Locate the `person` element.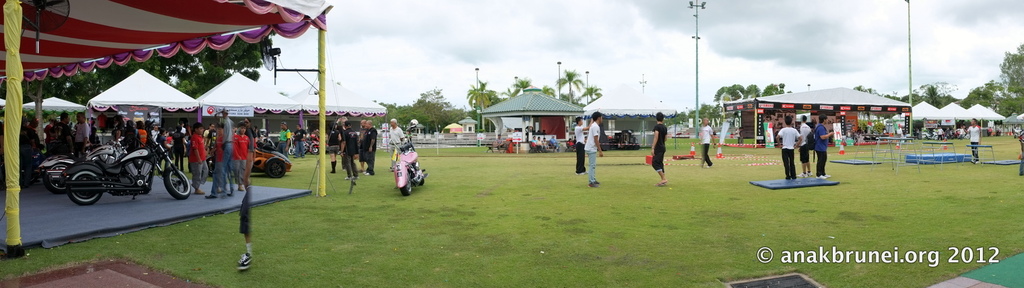
Element bbox: (x1=773, y1=115, x2=799, y2=178).
